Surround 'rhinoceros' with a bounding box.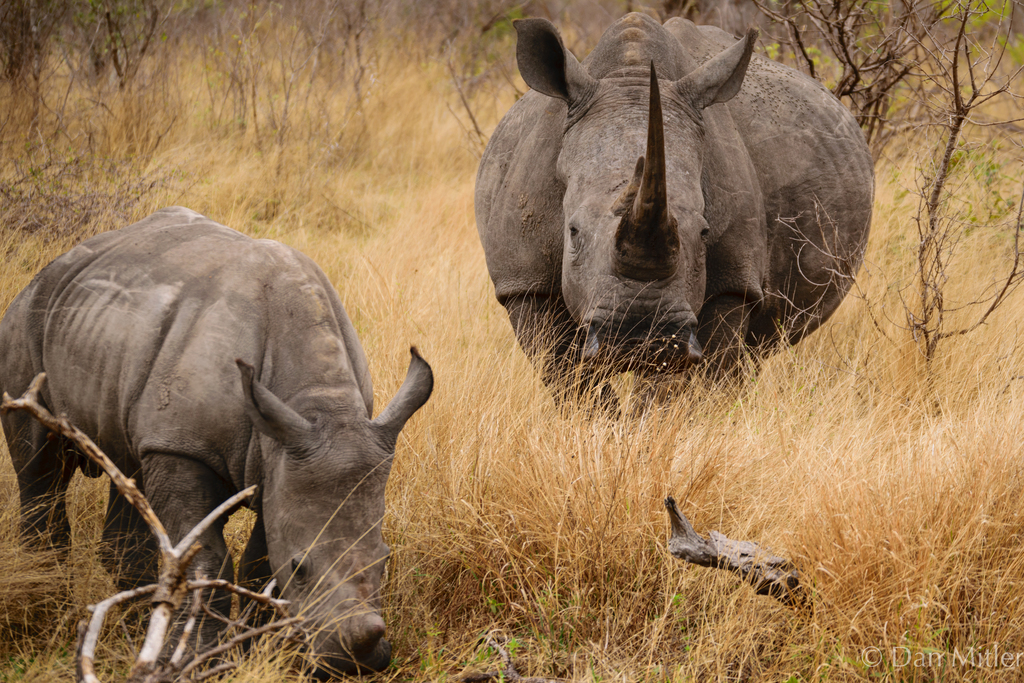
box(472, 3, 876, 434).
